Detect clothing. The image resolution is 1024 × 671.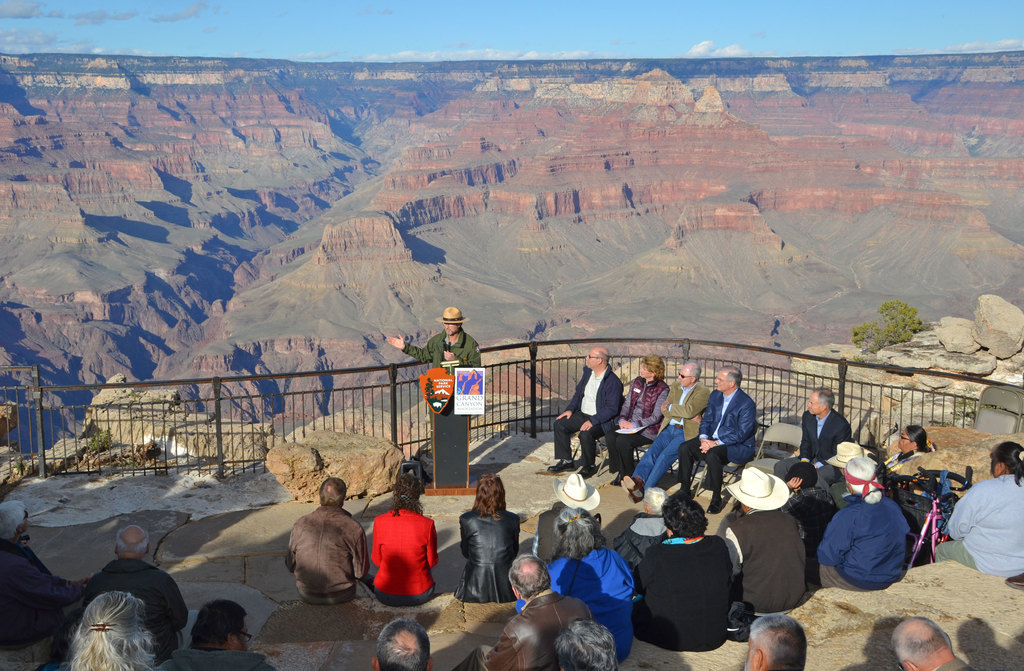
x1=450, y1=590, x2=588, y2=670.
